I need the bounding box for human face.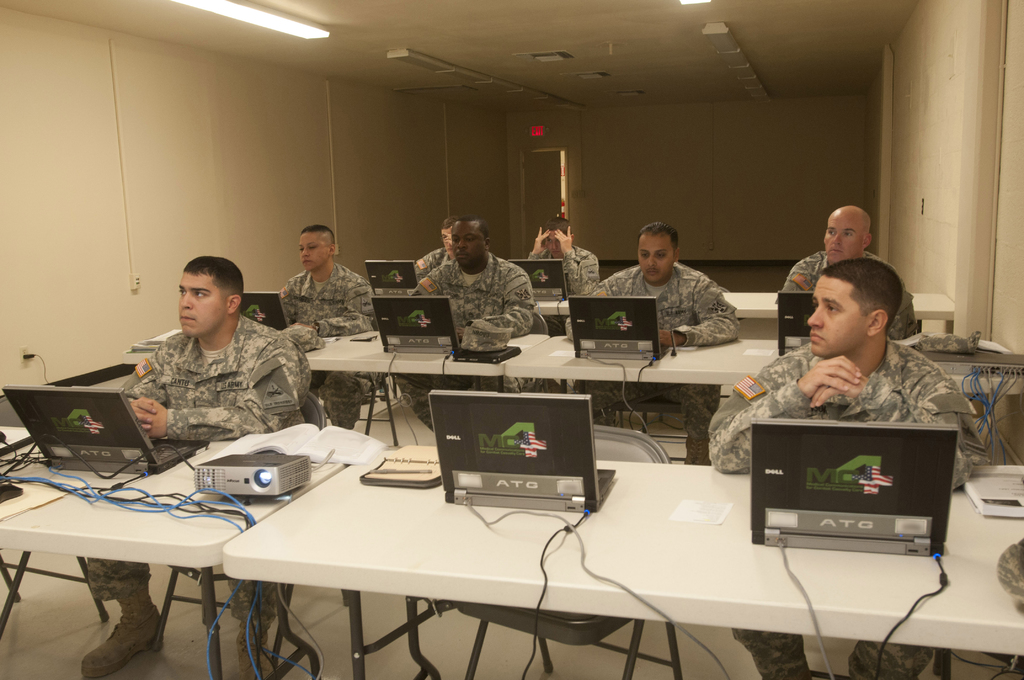
Here it is: region(811, 268, 863, 352).
